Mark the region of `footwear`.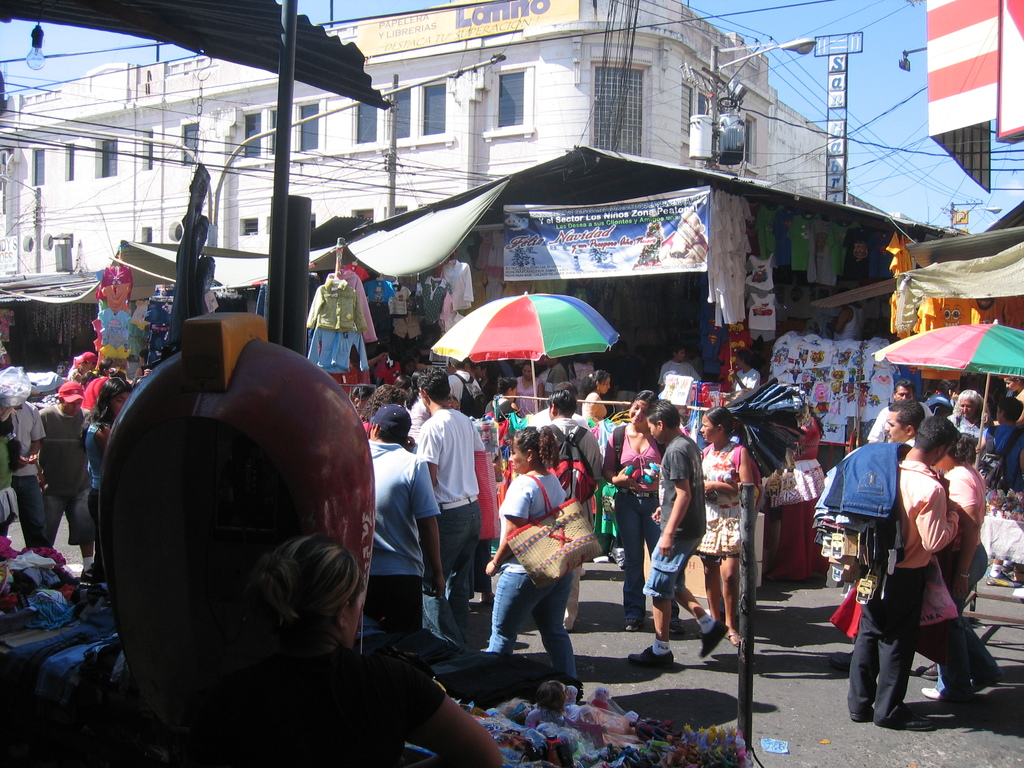
Region: 920:682:947:703.
